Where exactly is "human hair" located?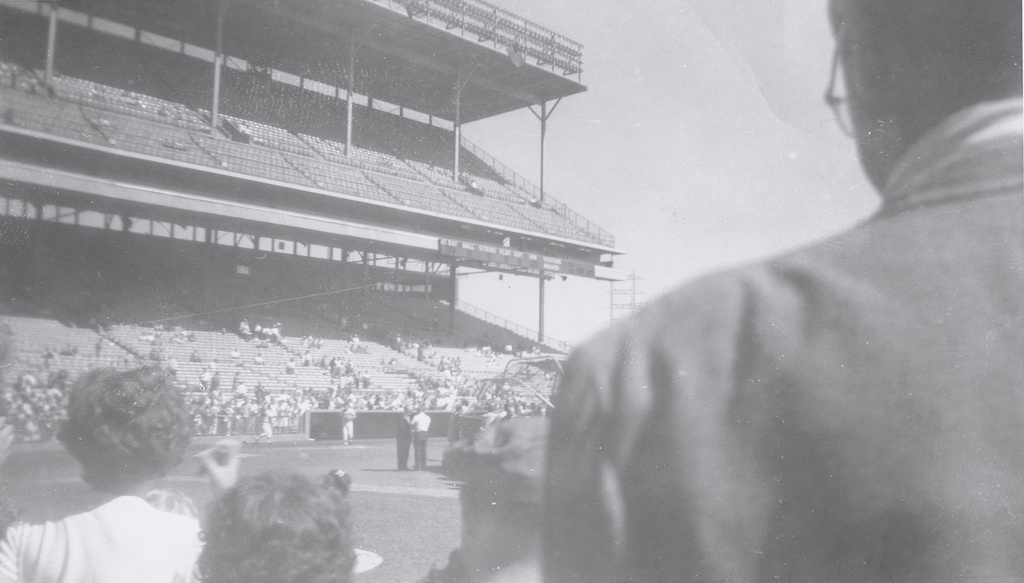
Its bounding box is l=833, t=0, r=1023, b=86.
